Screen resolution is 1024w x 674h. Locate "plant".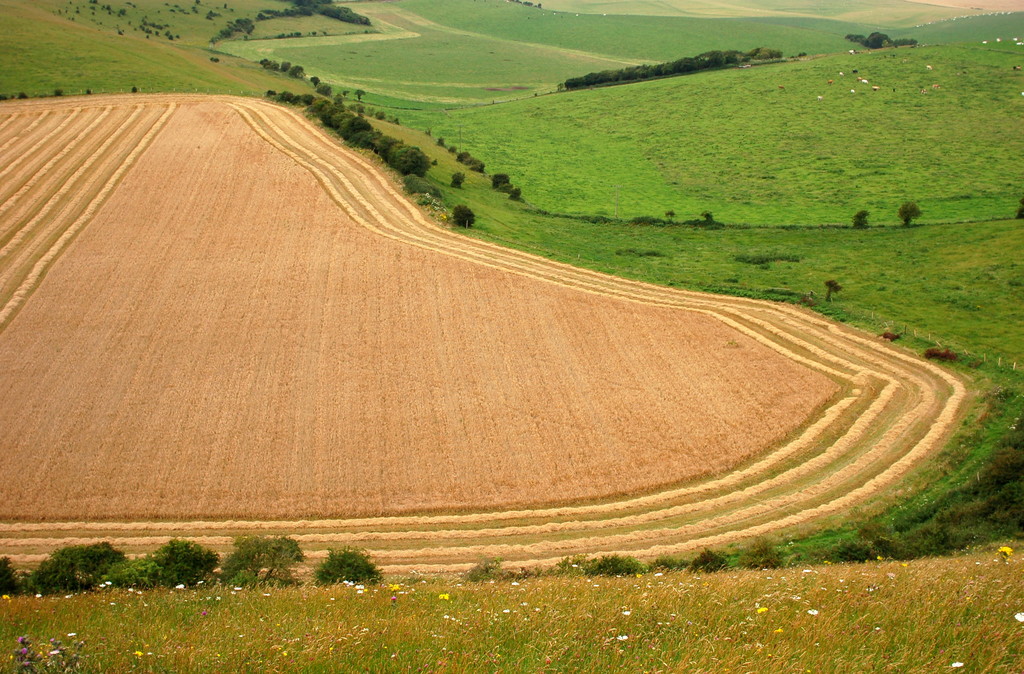
694,543,726,573.
